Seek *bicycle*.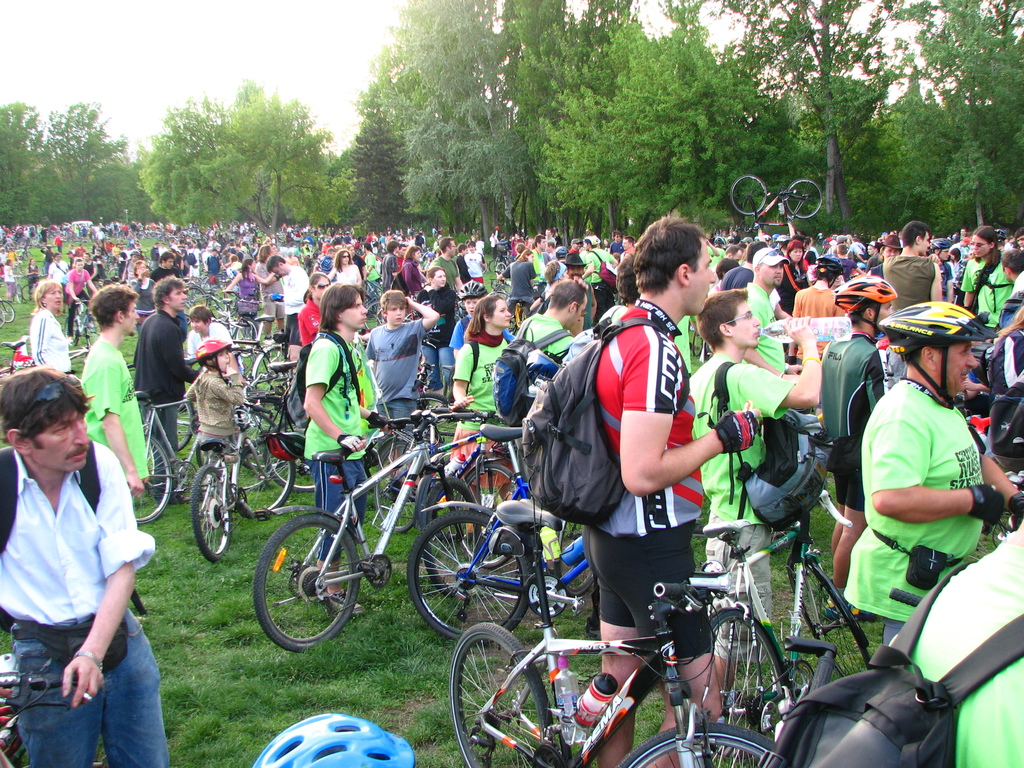
[239,364,305,447].
